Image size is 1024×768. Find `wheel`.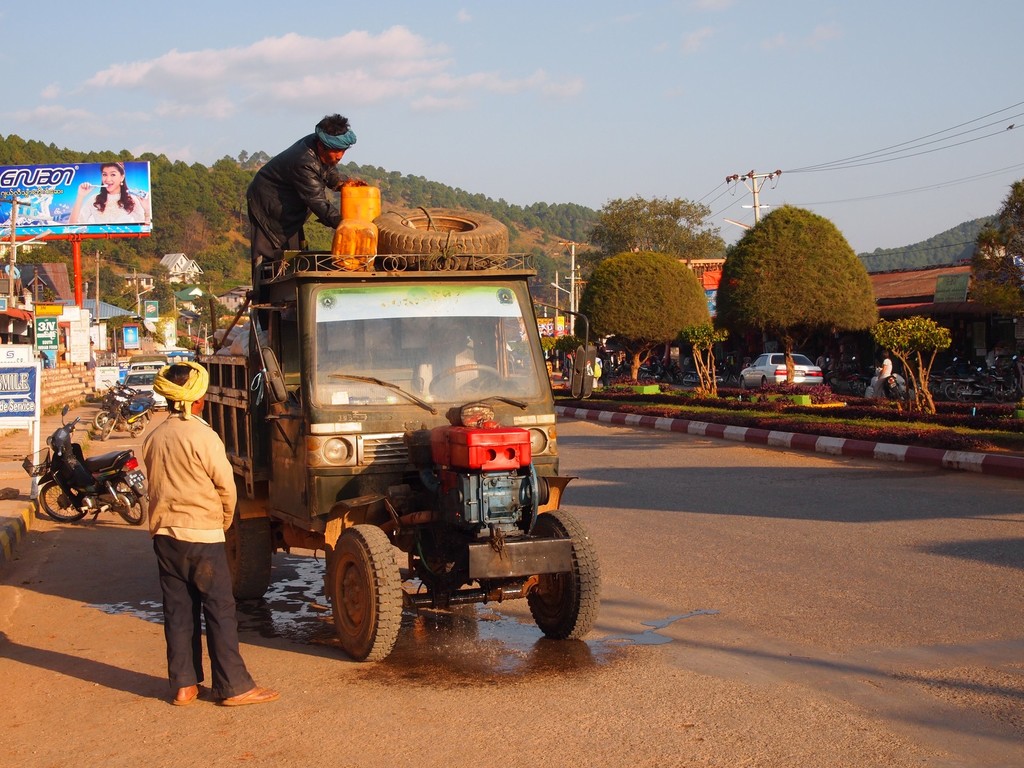
l=762, t=377, r=767, b=388.
